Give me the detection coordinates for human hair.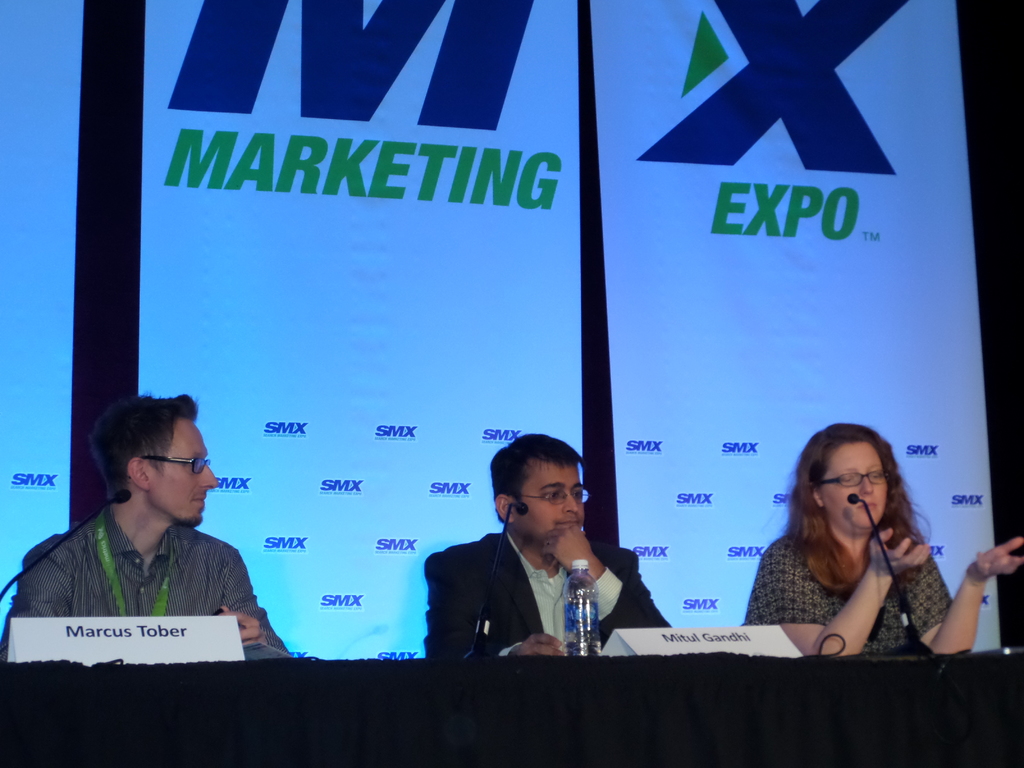
region(488, 434, 583, 522).
